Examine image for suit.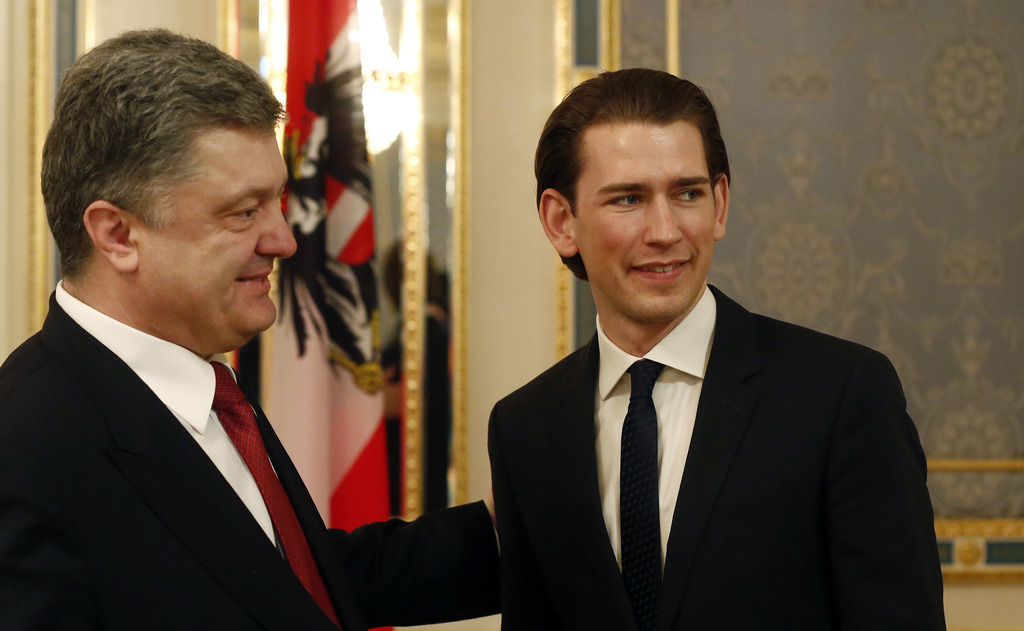
Examination result: 0/280/506/630.
